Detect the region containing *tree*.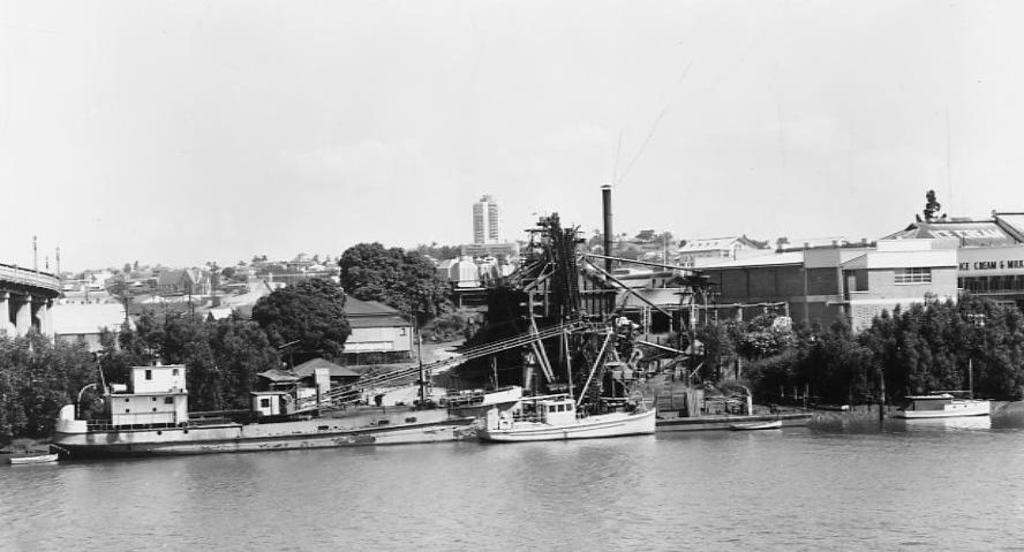
BBox(251, 274, 352, 372).
